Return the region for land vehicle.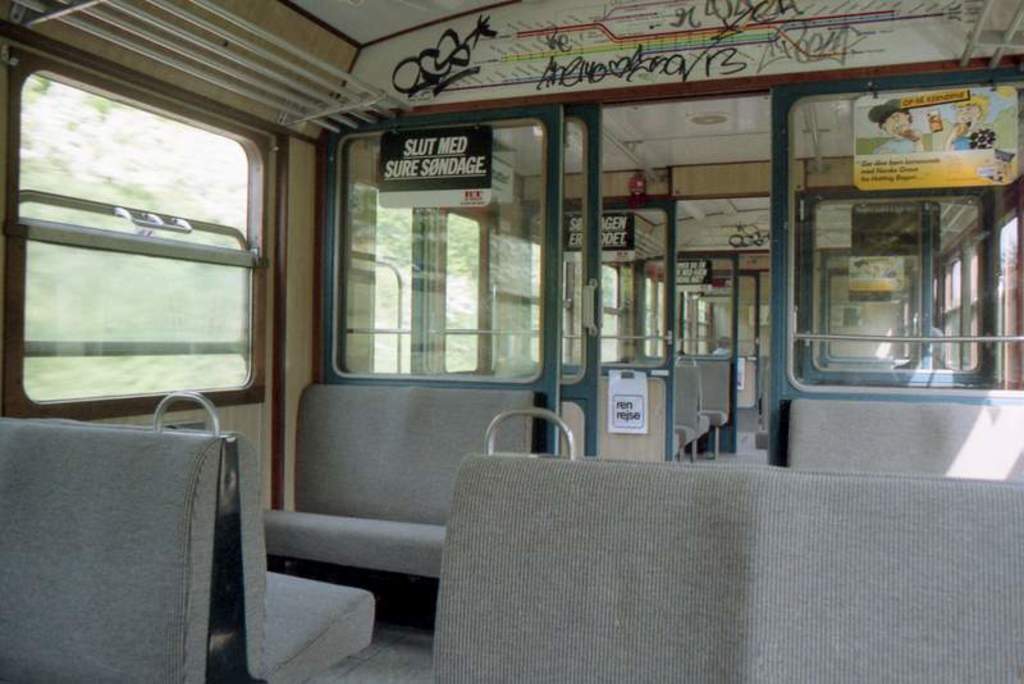
bbox=(0, 0, 1023, 683).
